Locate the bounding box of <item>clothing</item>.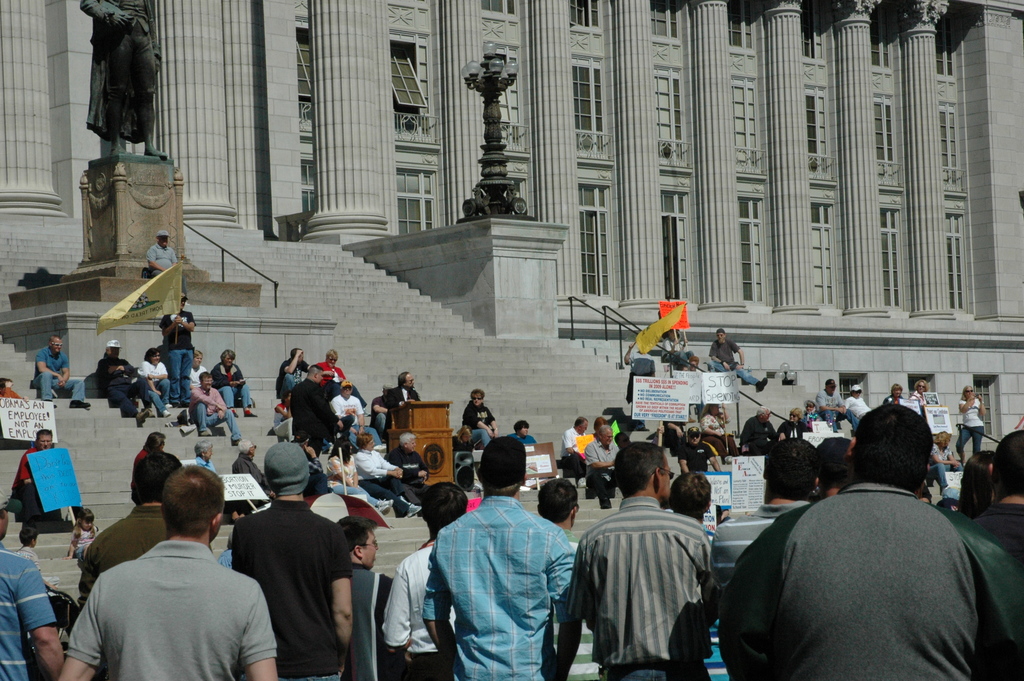
Bounding box: 705/332/760/395.
